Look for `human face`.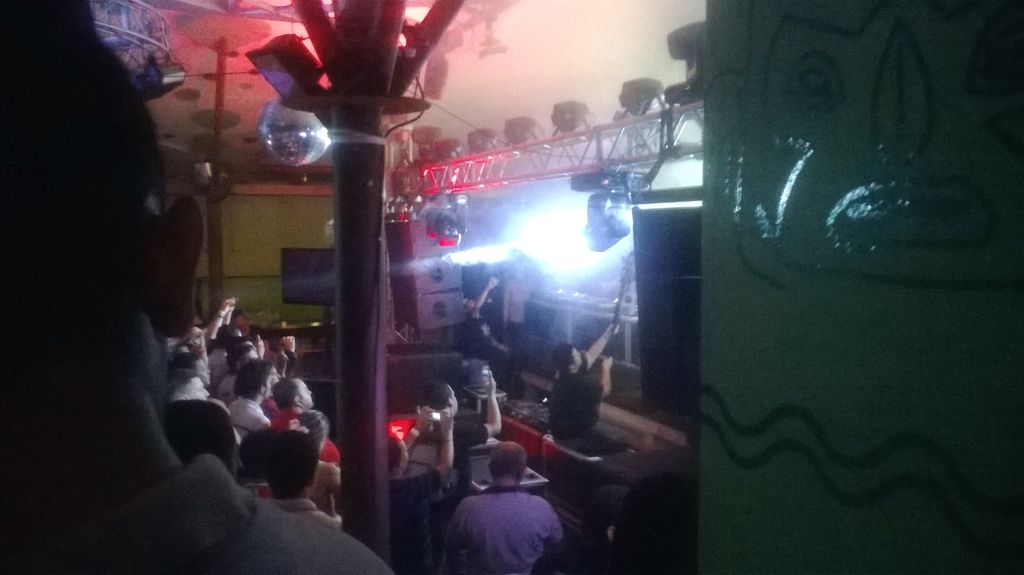
Found: pyautogui.locateOnScreen(262, 376, 272, 400).
